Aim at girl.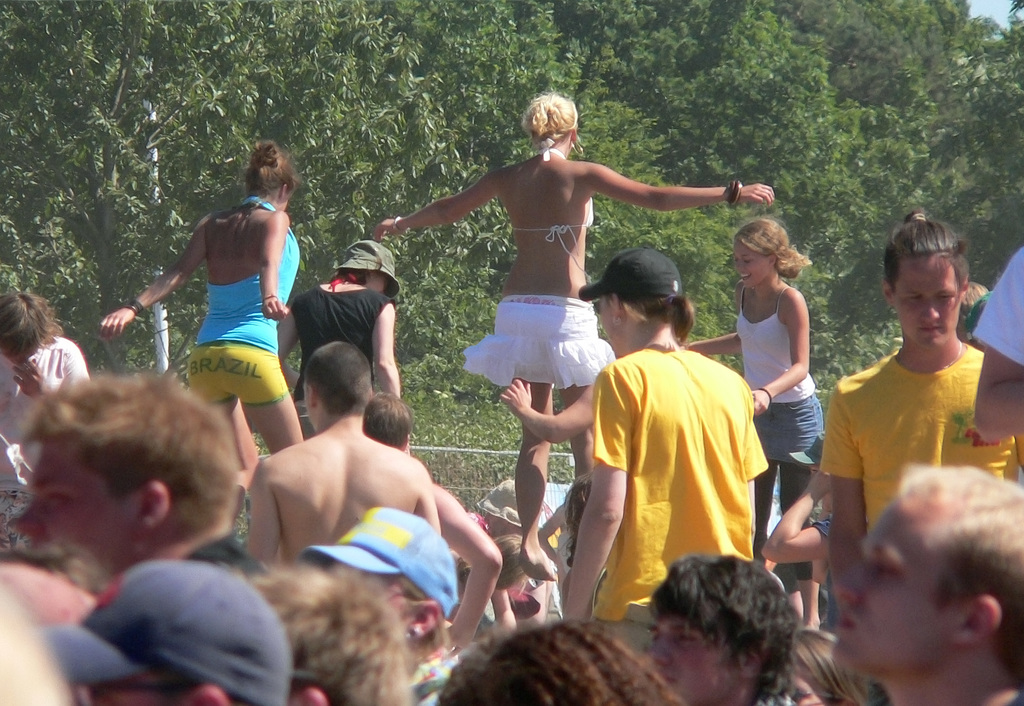
Aimed at region(276, 239, 409, 450).
